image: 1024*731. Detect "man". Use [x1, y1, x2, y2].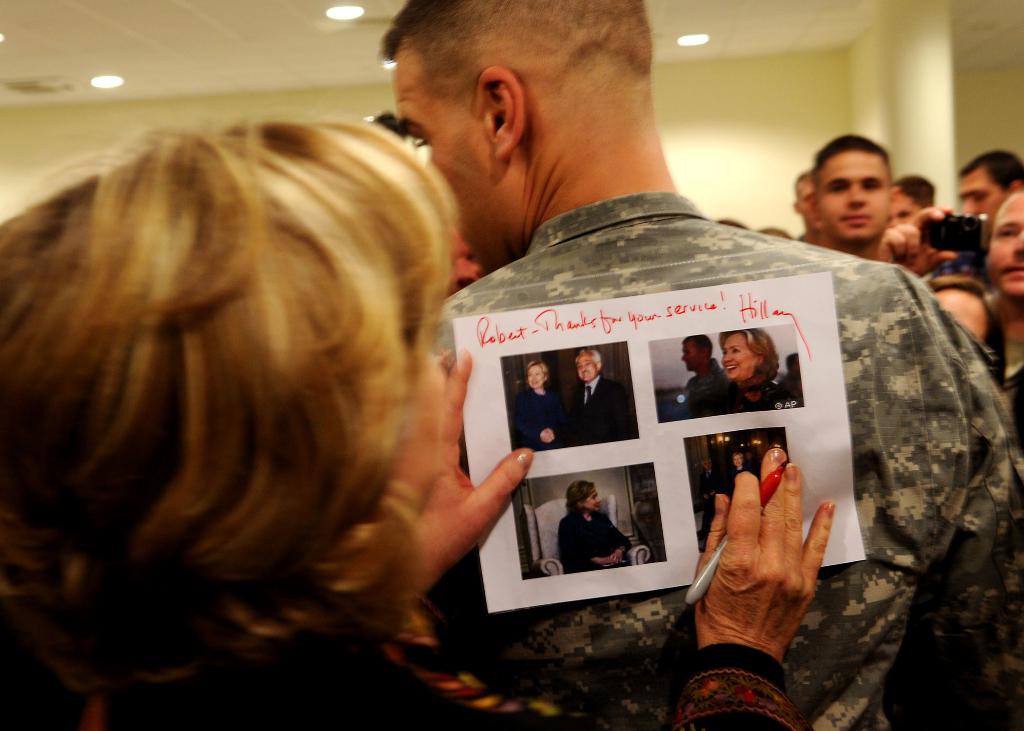
[959, 149, 1023, 243].
